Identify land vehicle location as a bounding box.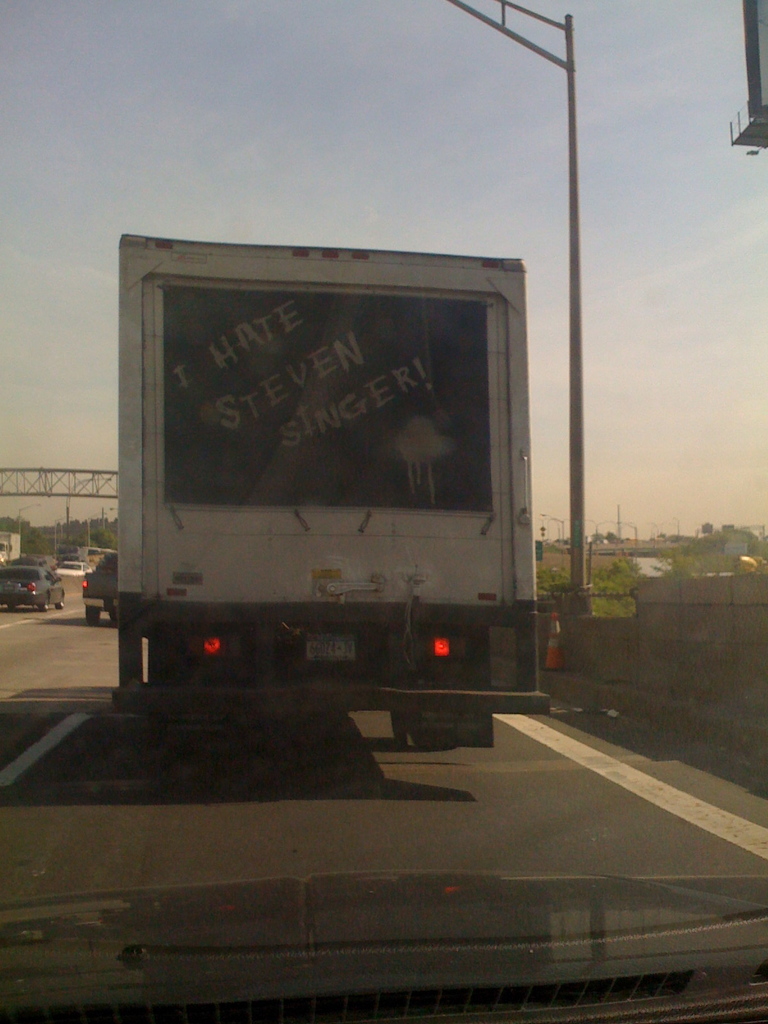
[x1=0, y1=562, x2=66, y2=616].
